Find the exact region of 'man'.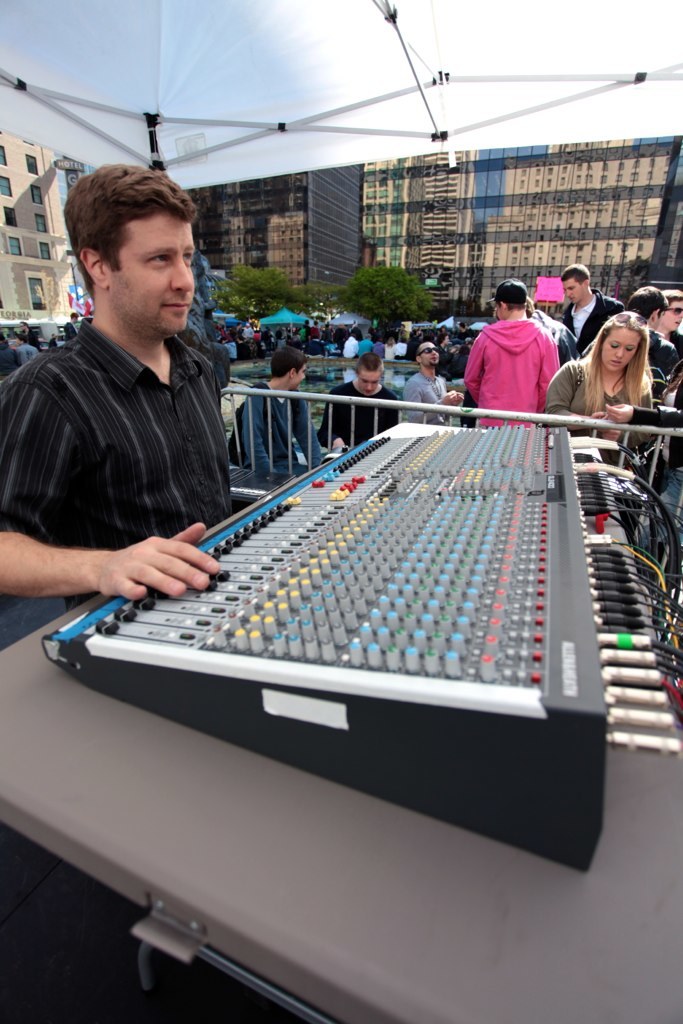
Exact region: box(664, 283, 682, 365).
